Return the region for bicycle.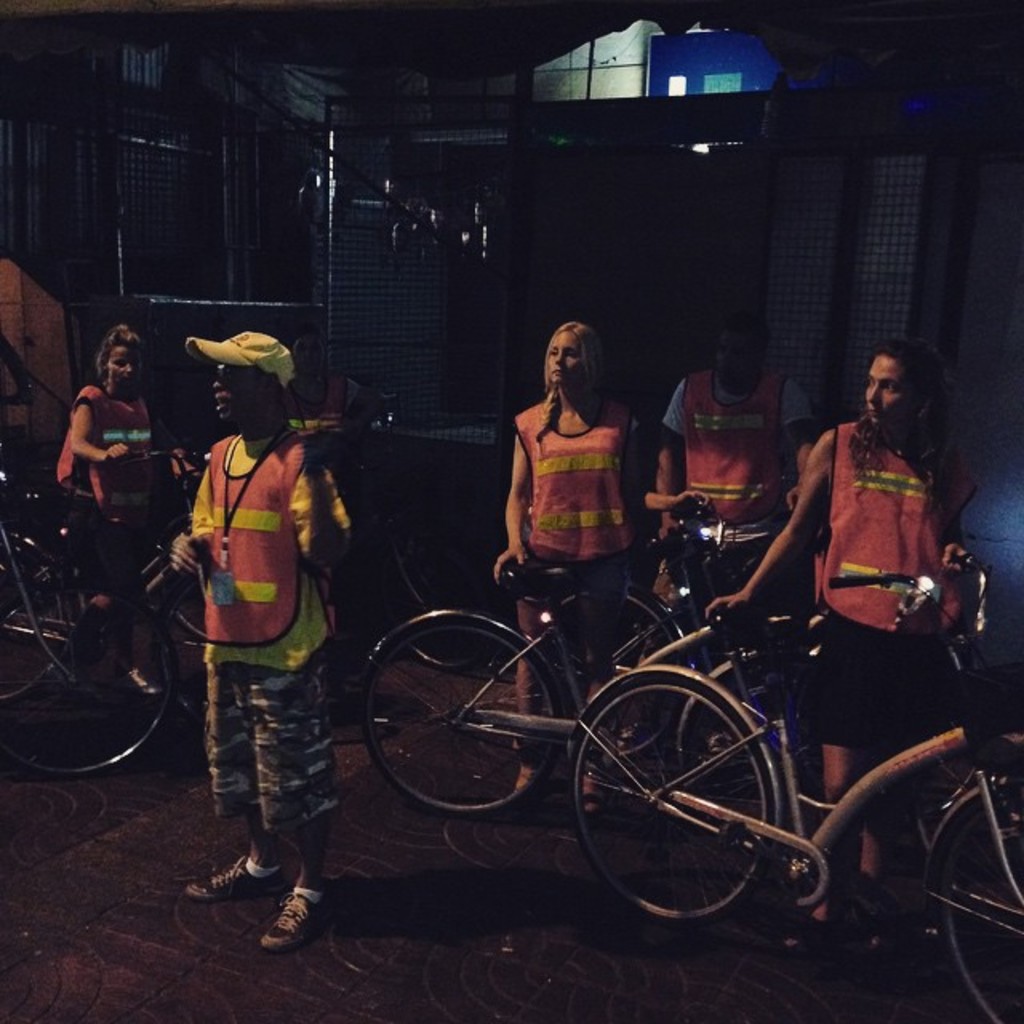
(left=541, top=485, right=978, bottom=814).
